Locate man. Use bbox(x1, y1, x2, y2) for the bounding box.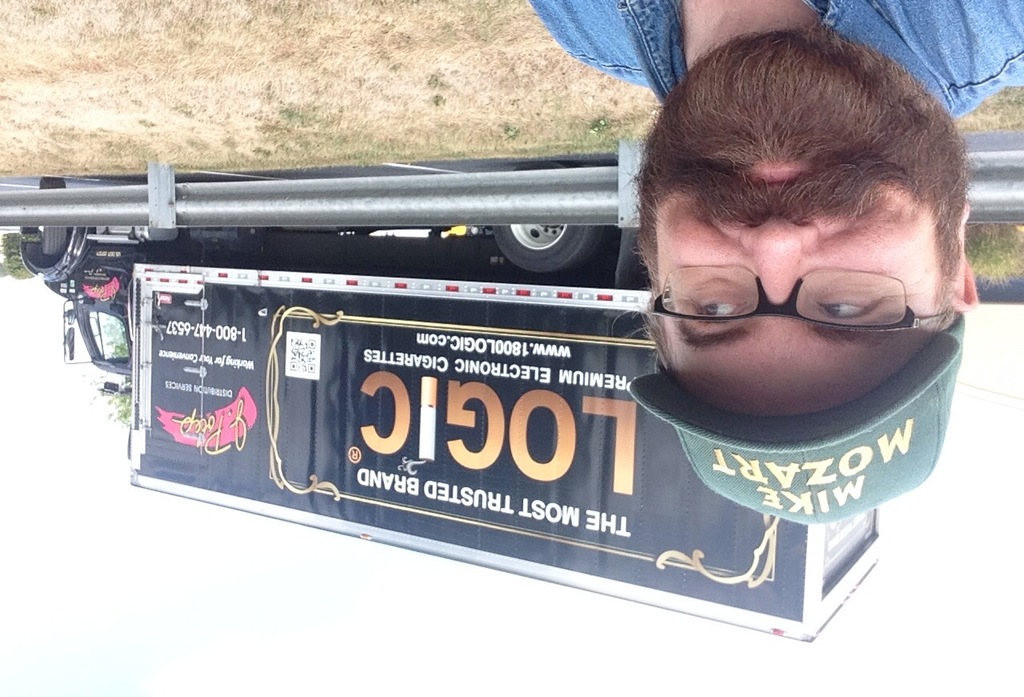
bbox(577, 74, 1010, 548).
